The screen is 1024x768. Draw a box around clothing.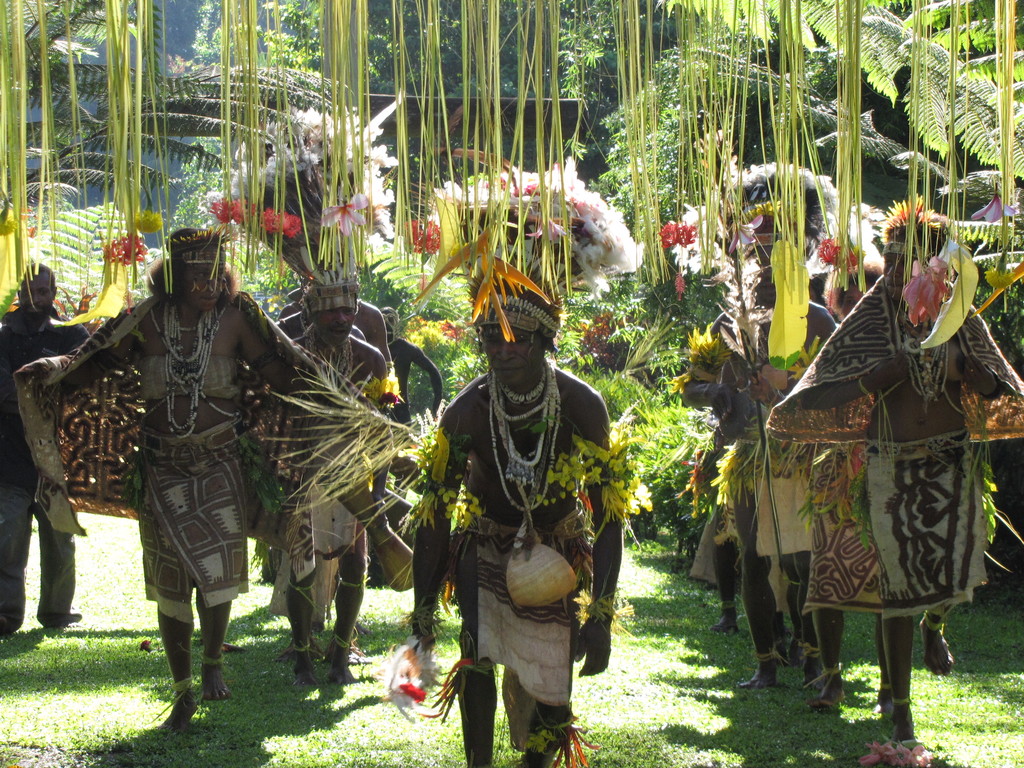
<region>0, 319, 90, 638</region>.
